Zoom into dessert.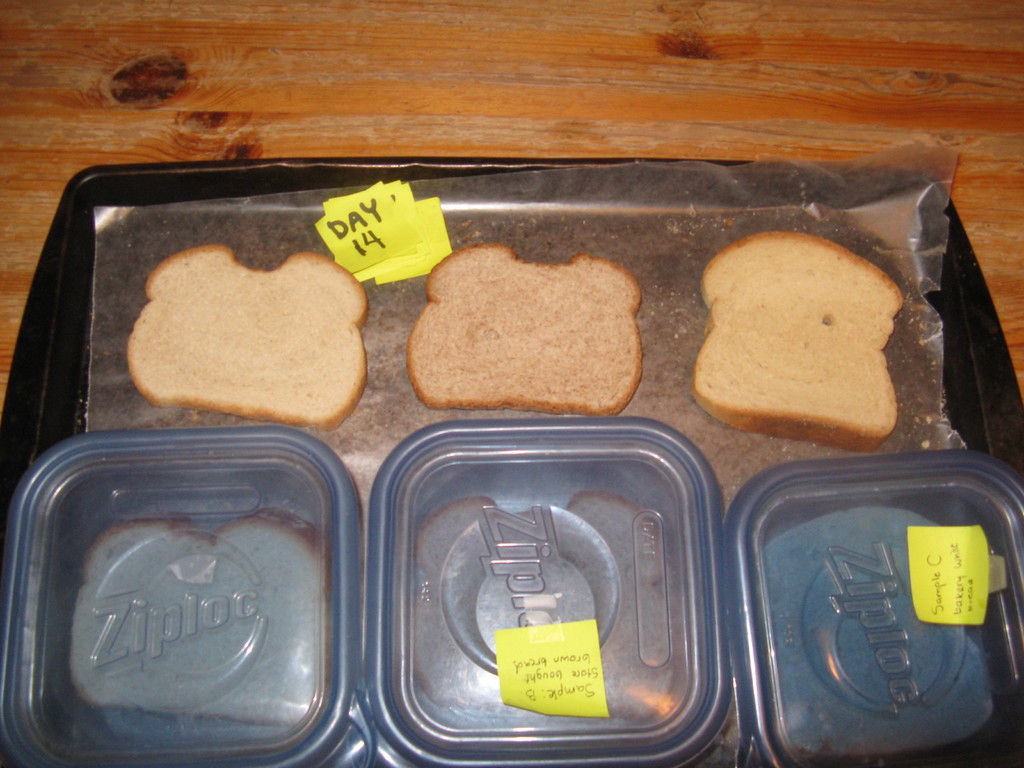
Zoom target: <region>694, 227, 905, 446</region>.
